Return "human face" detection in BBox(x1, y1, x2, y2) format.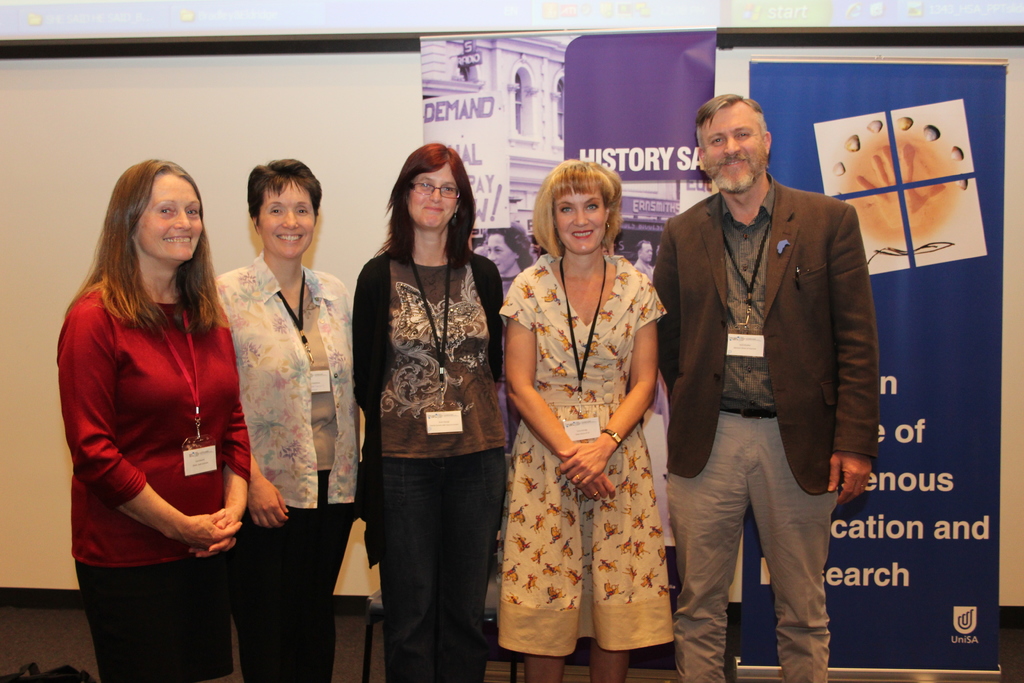
BBox(256, 179, 317, 258).
